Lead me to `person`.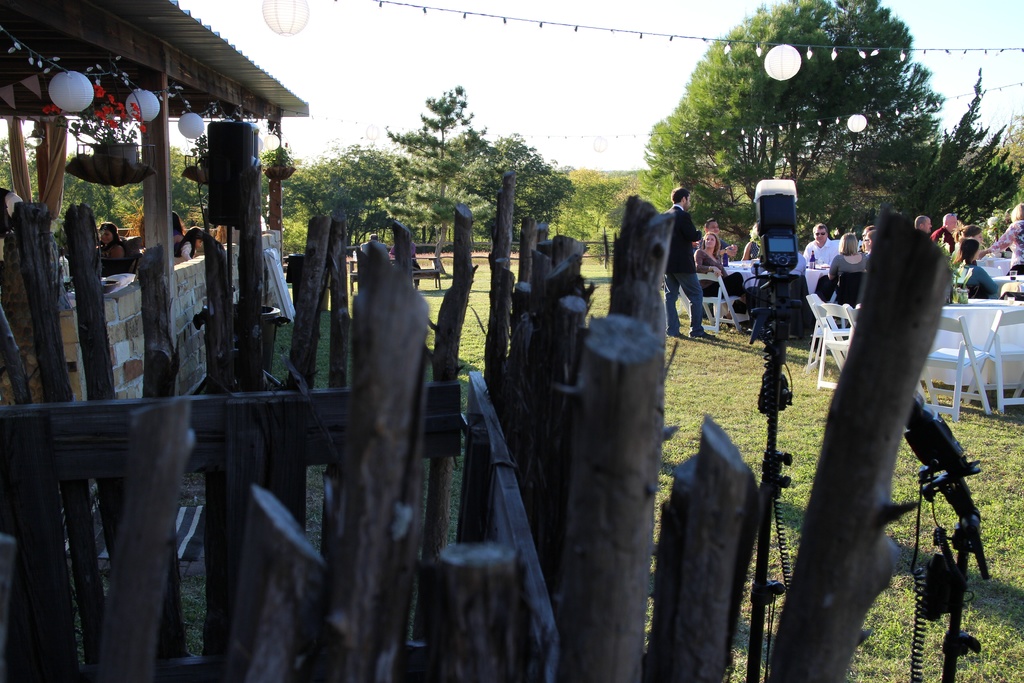
Lead to x1=952, y1=227, x2=989, y2=268.
